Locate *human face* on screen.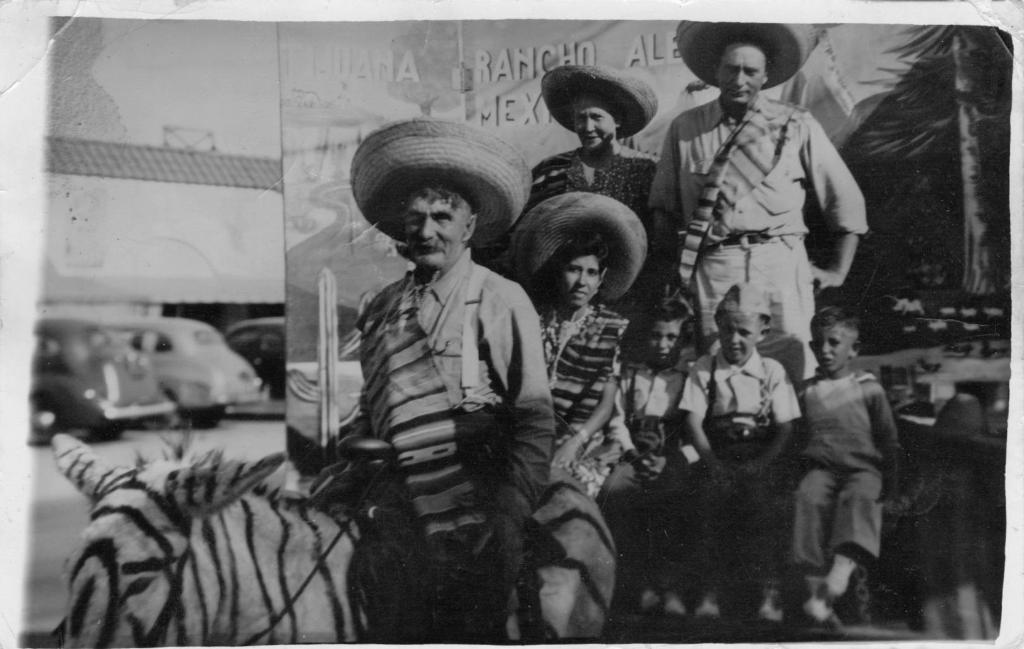
On screen at locate(716, 39, 767, 111).
